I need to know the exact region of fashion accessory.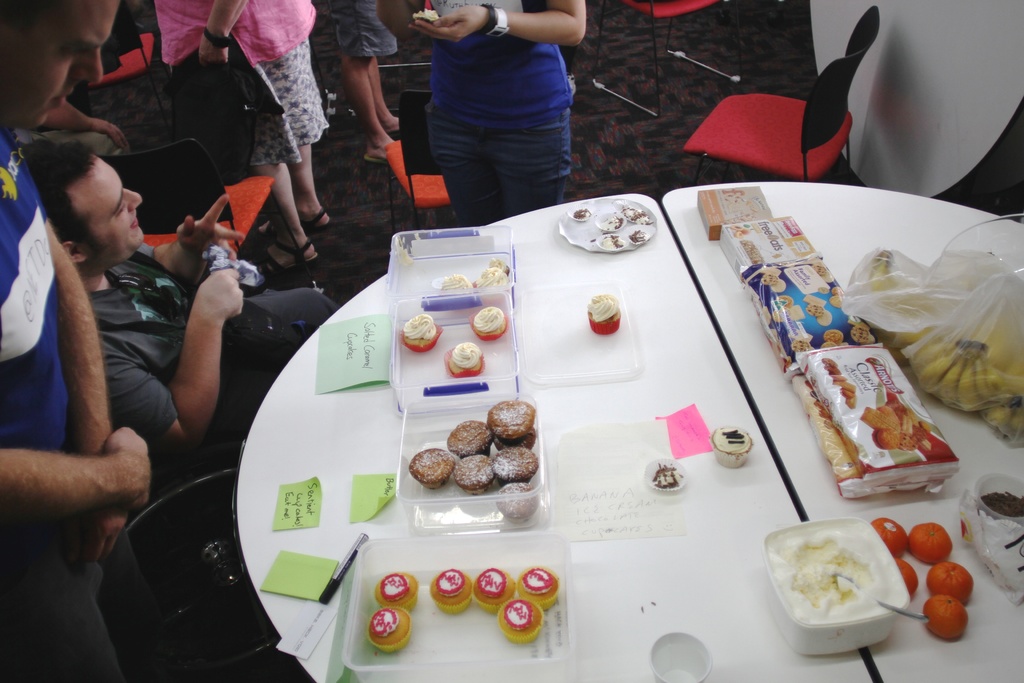
Region: bbox(483, 0, 510, 37).
